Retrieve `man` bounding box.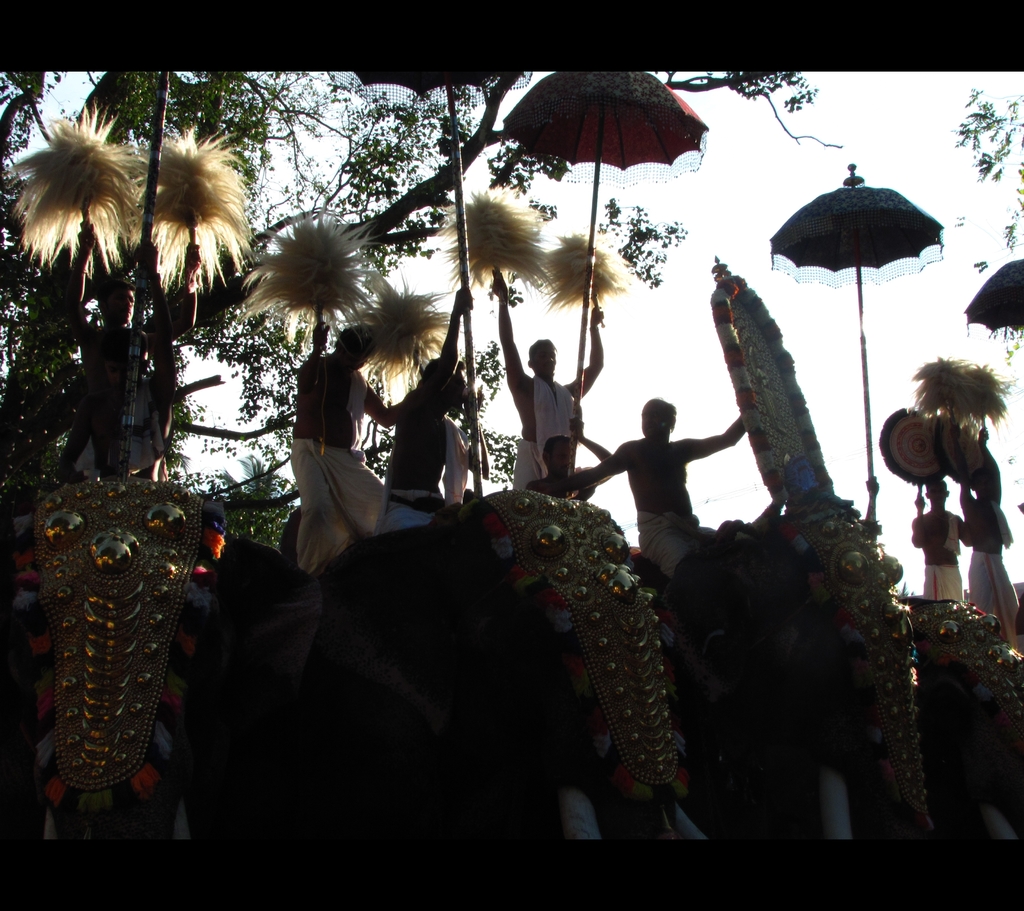
Bounding box: pyautogui.locateOnScreen(48, 239, 178, 485).
